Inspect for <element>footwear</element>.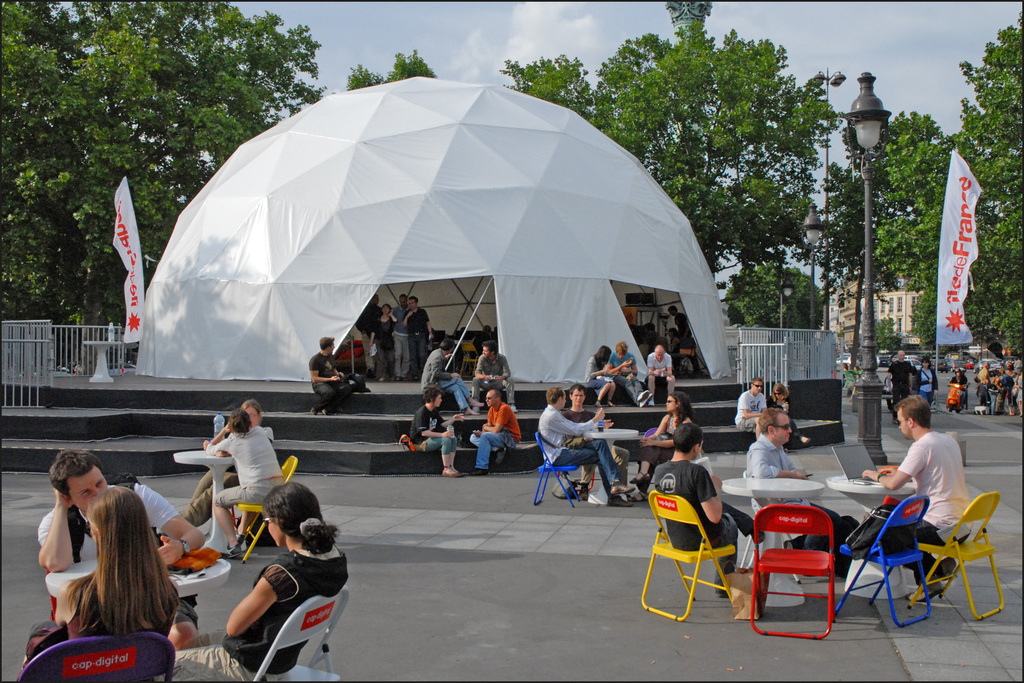
Inspection: {"left": 606, "top": 495, "right": 632, "bottom": 504}.
